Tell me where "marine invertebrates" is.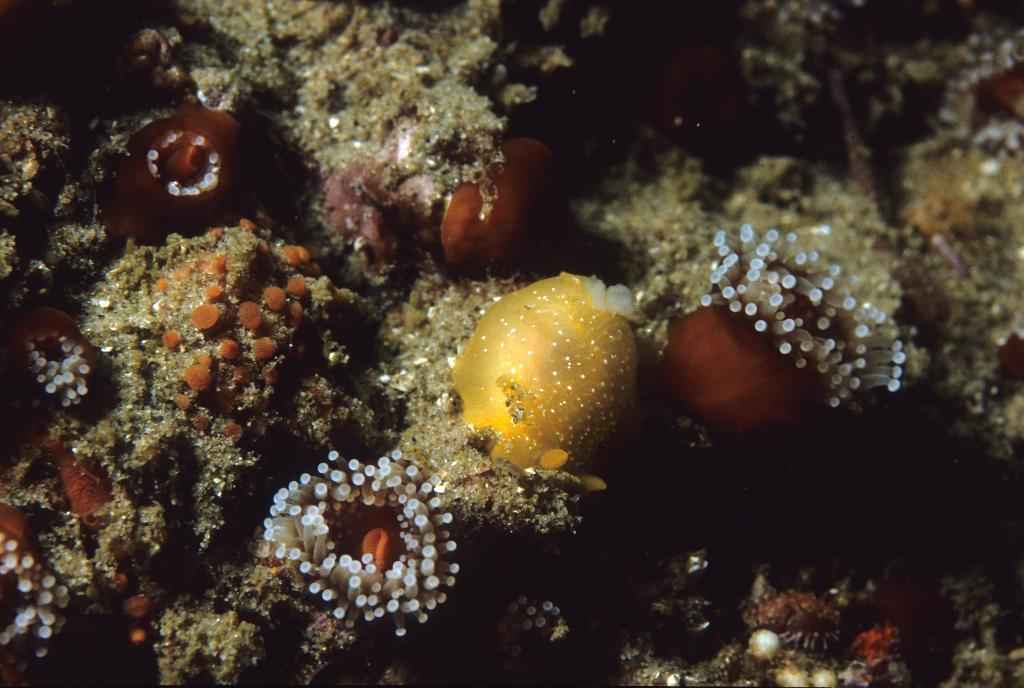
"marine invertebrates" is at bbox=[182, 361, 223, 405].
